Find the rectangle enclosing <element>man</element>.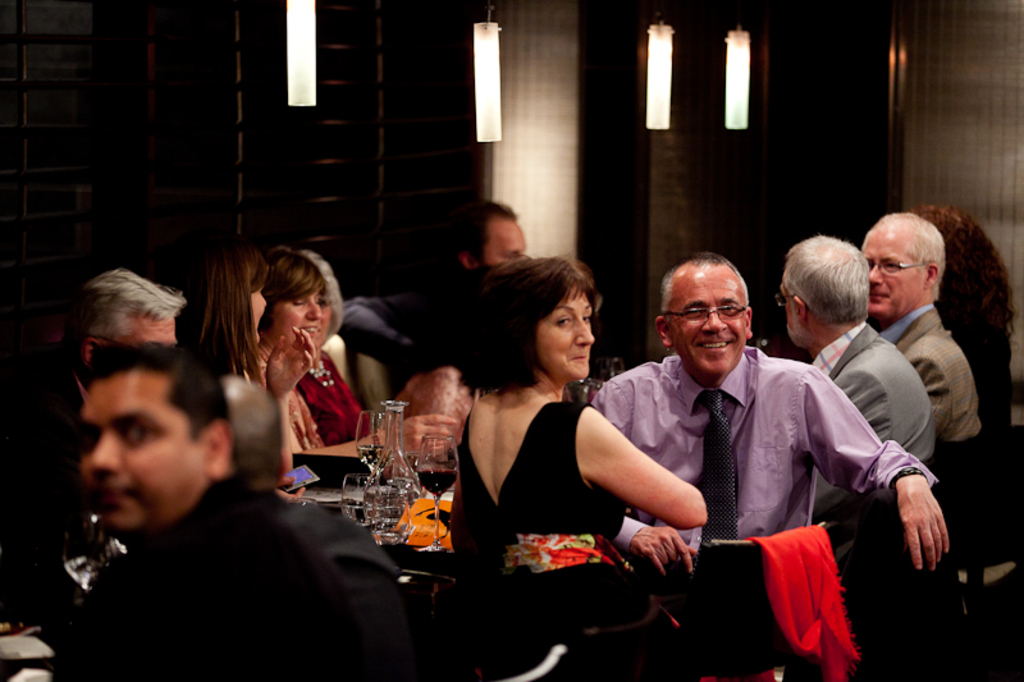
box(78, 347, 392, 681).
